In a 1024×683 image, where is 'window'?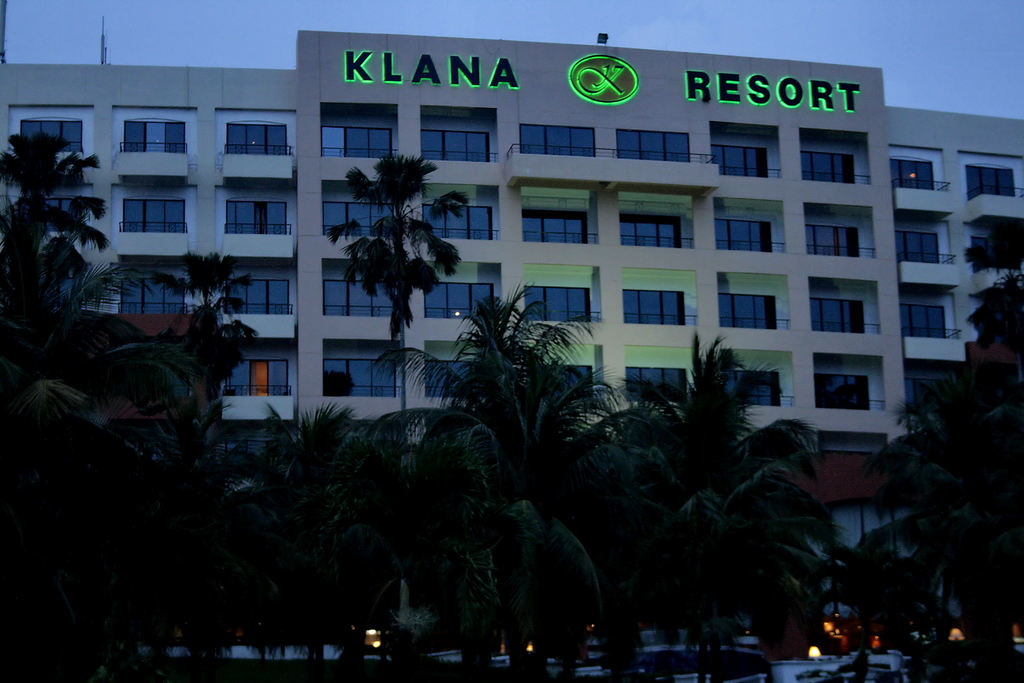
<region>896, 303, 952, 340</region>.
